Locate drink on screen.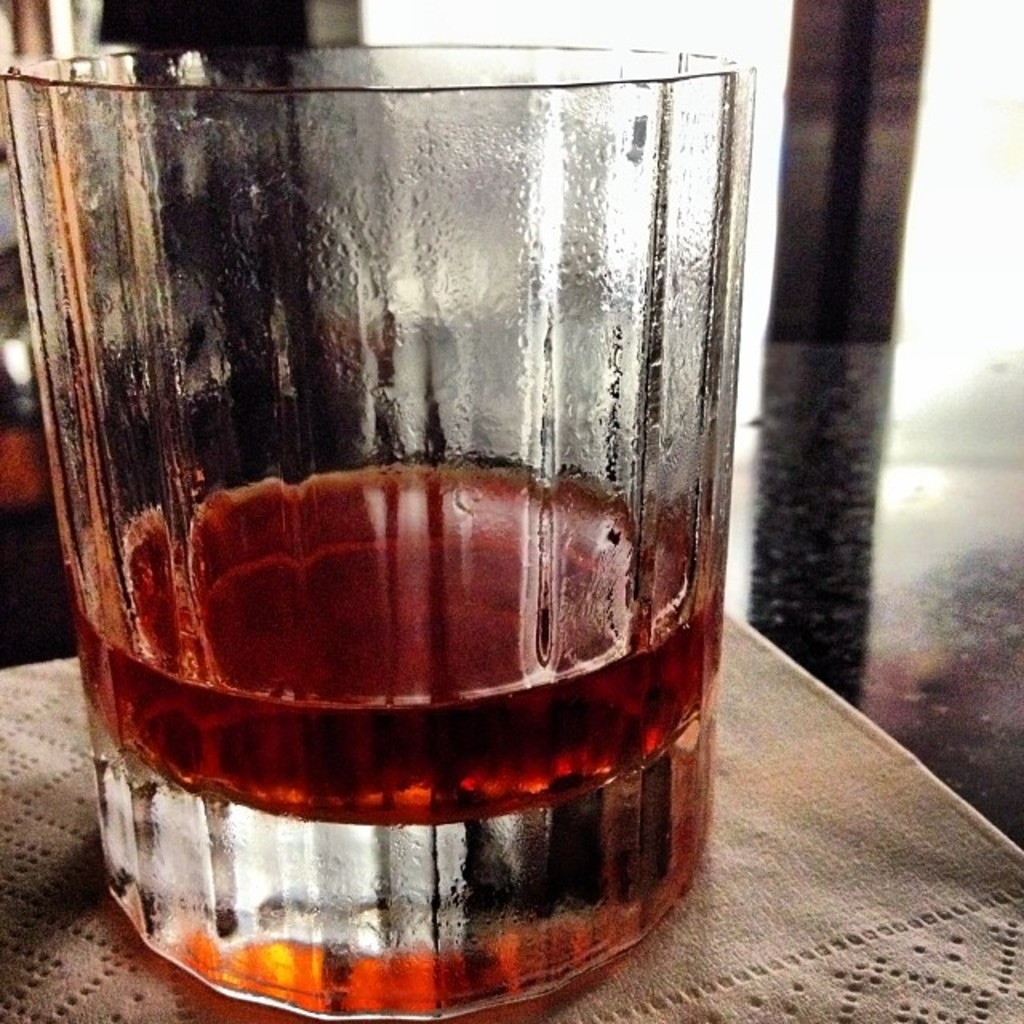
On screen at <bbox>75, 458, 728, 1022</bbox>.
